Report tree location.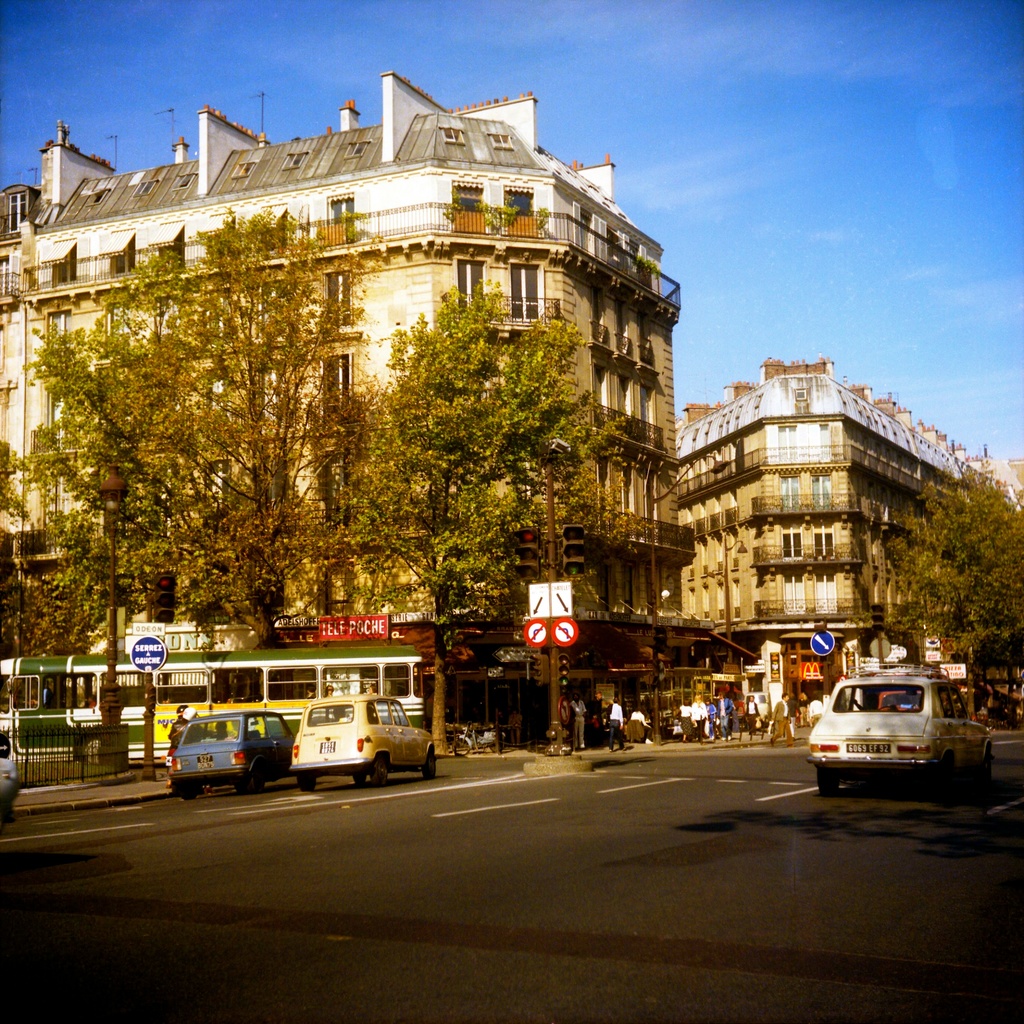
Report: 25:122:500:687.
